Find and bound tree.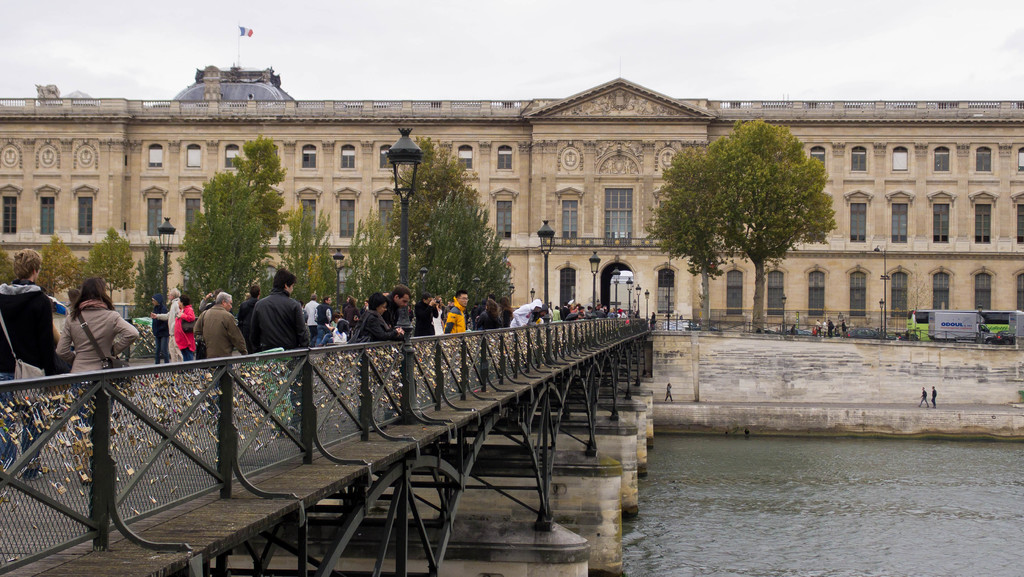
Bound: 39, 232, 77, 297.
